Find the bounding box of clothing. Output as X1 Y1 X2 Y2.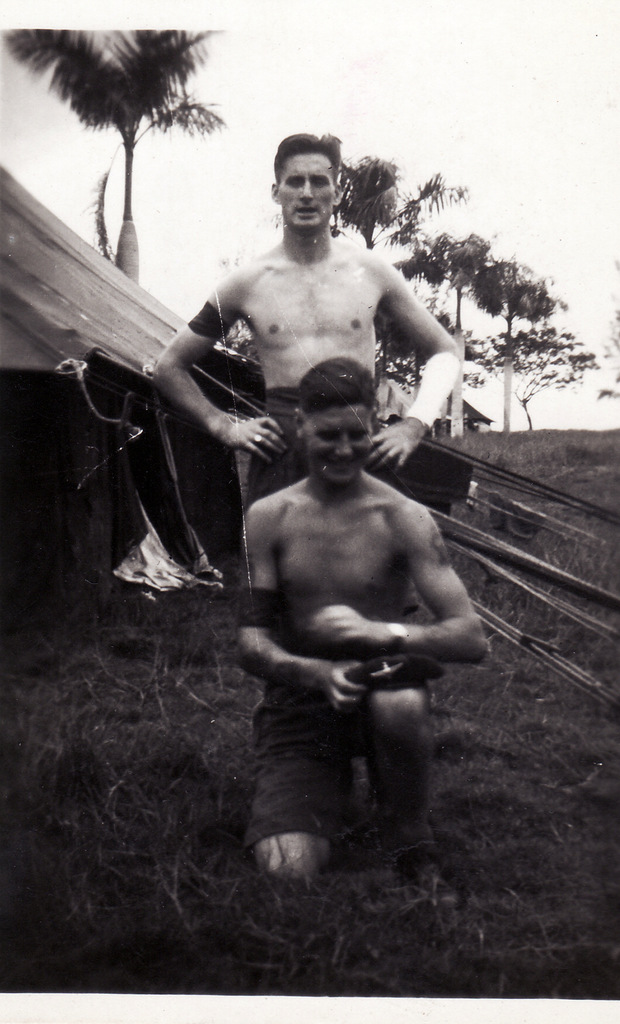
247 386 306 517.
